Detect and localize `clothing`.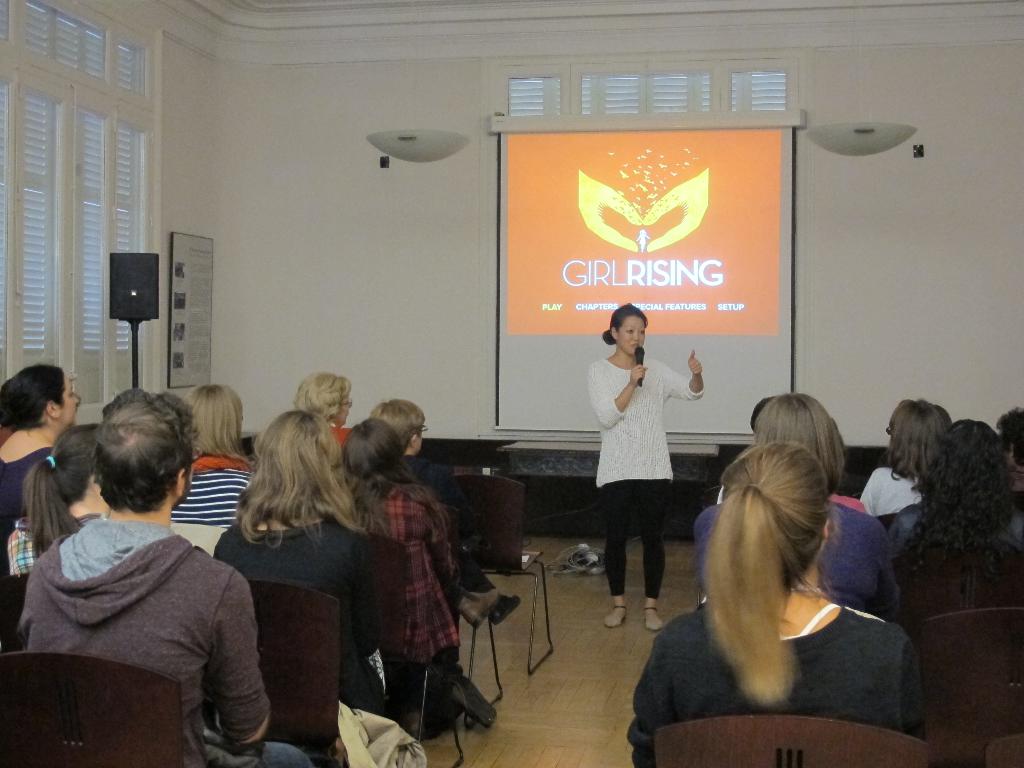
Localized at select_region(864, 462, 916, 532).
